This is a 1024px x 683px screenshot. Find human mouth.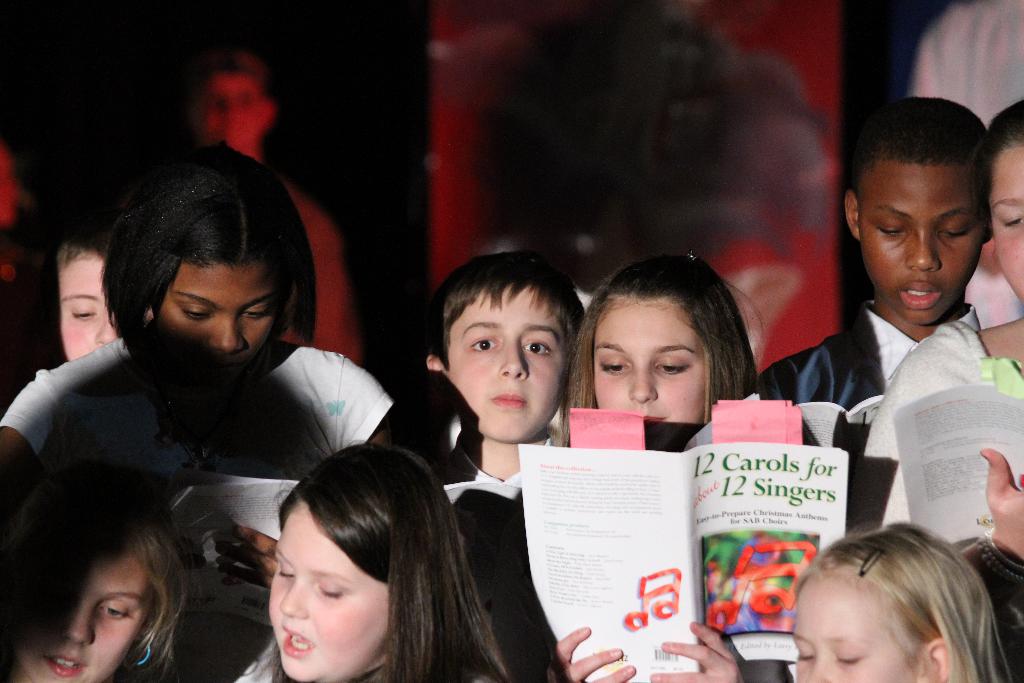
Bounding box: <bbox>492, 388, 529, 412</bbox>.
